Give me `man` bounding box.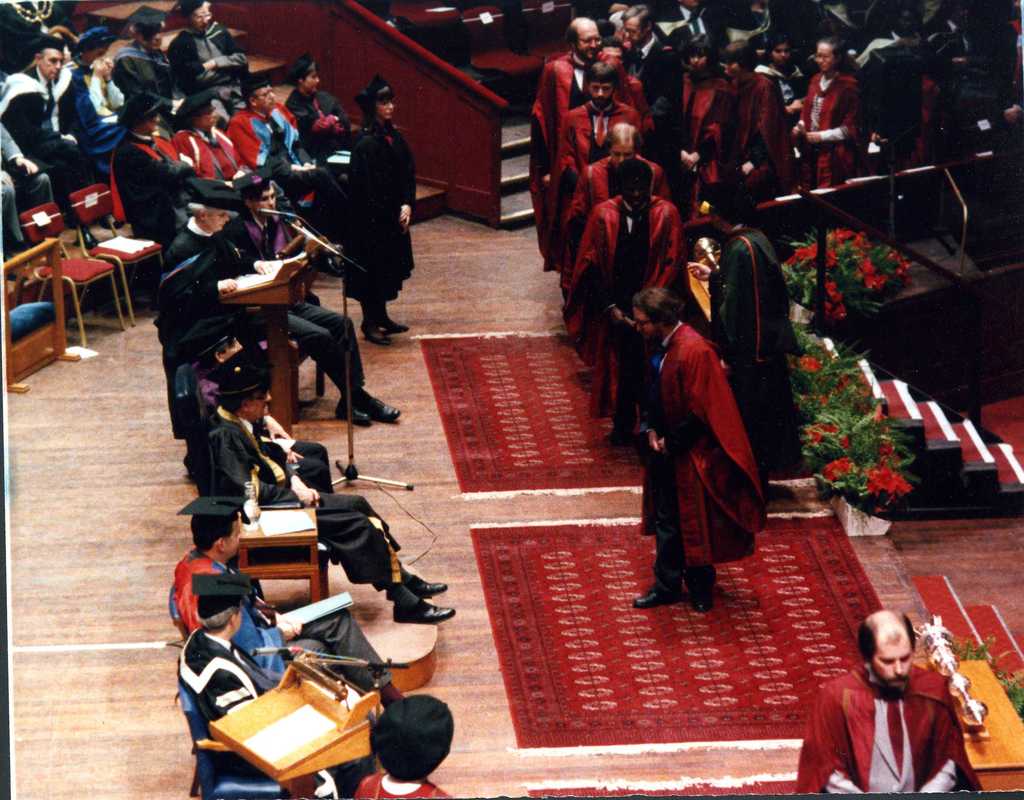
detection(854, 22, 917, 192).
